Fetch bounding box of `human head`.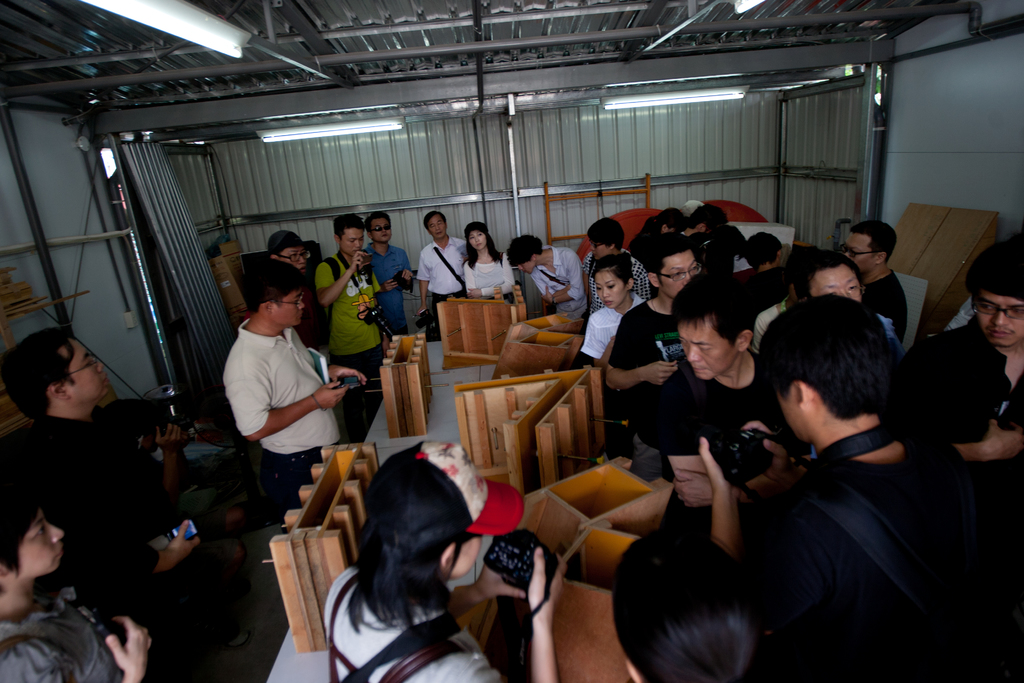
Bbox: left=670, top=270, right=757, bottom=382.
